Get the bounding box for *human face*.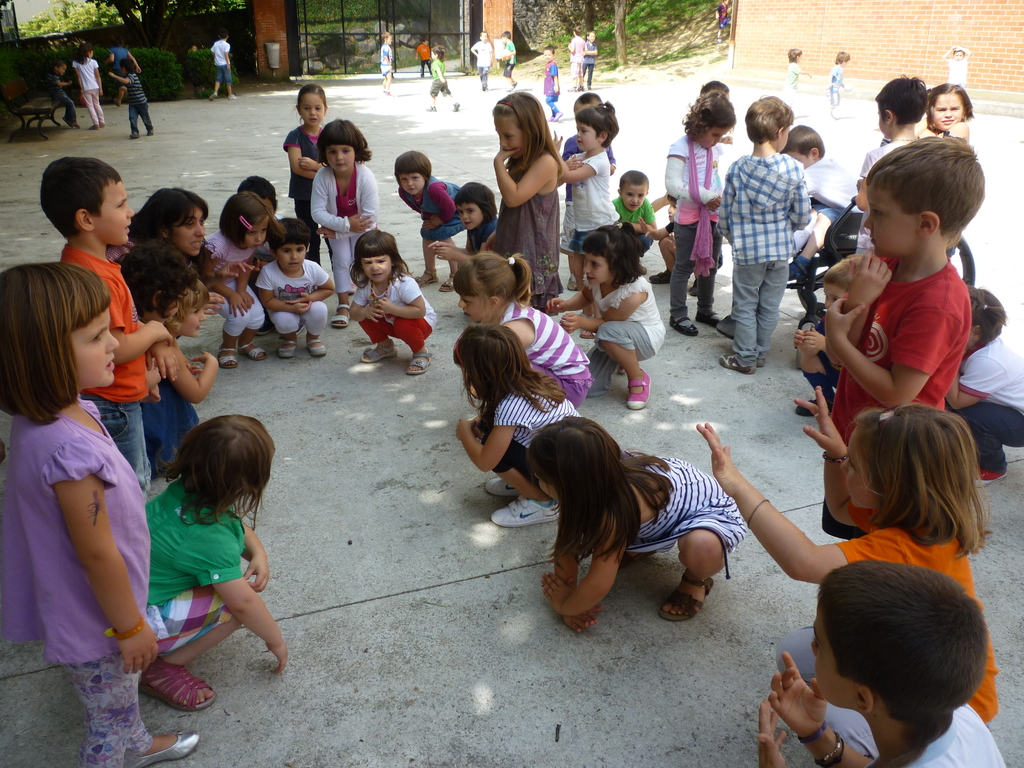
397 161 424 198.
